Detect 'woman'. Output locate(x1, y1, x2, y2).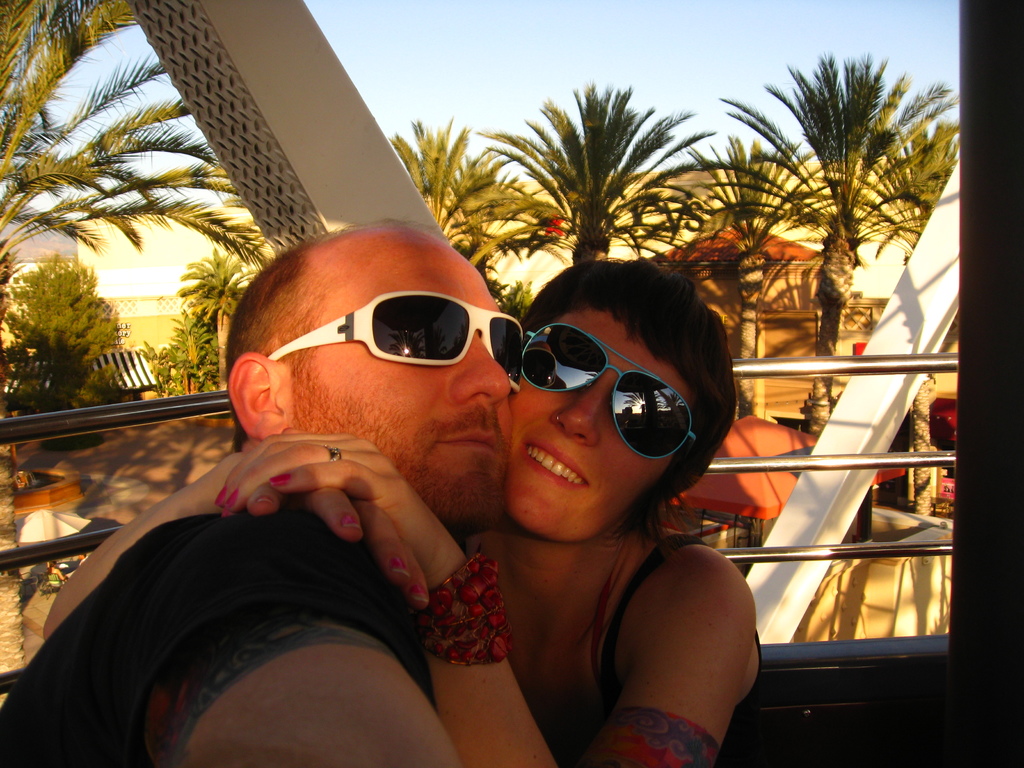
locate(42, 255, 767, 767).
